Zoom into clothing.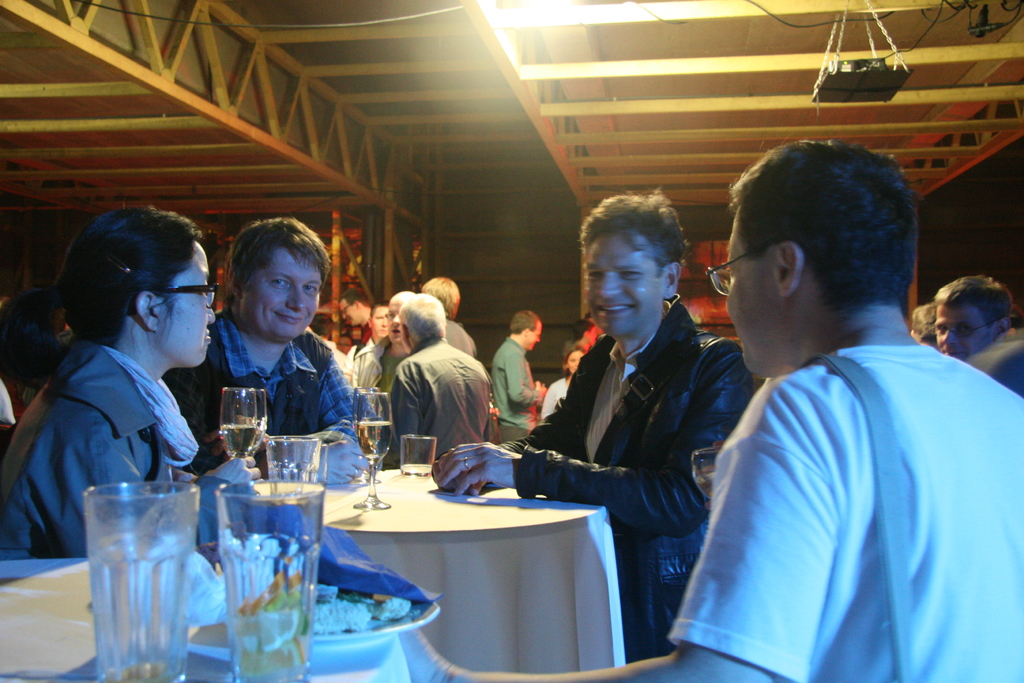
Zoom target: 540/369/582/425.
